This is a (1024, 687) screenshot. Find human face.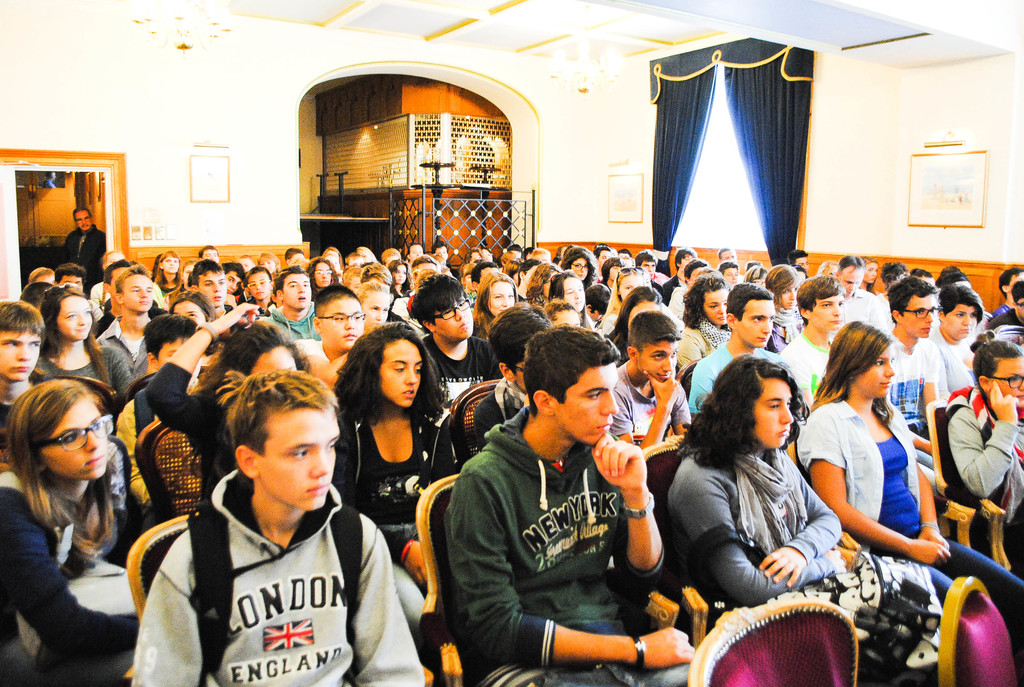
Bounding box: 367:296:394:322.
